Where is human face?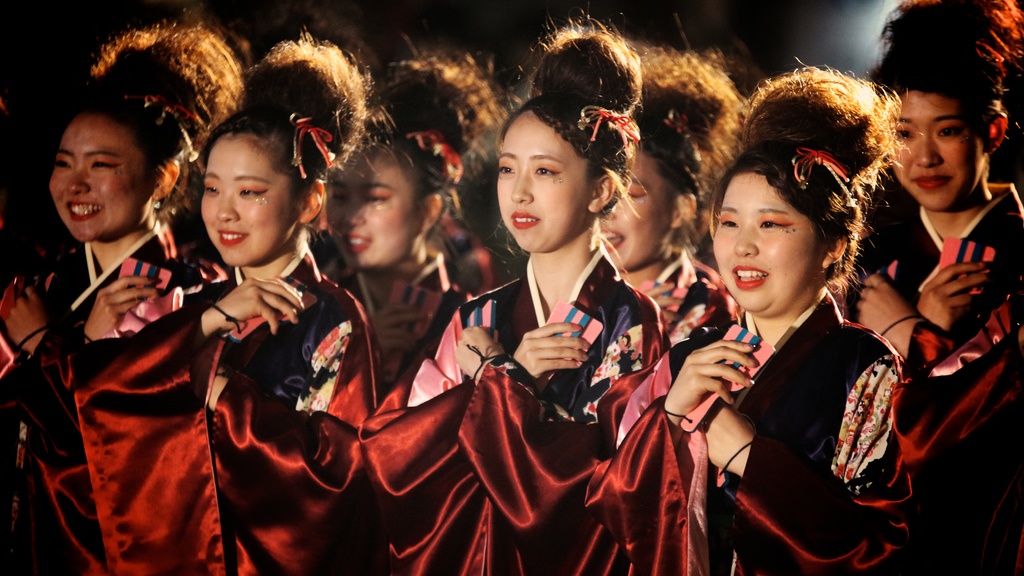
<region>45, 111, 148, 243</region>.
